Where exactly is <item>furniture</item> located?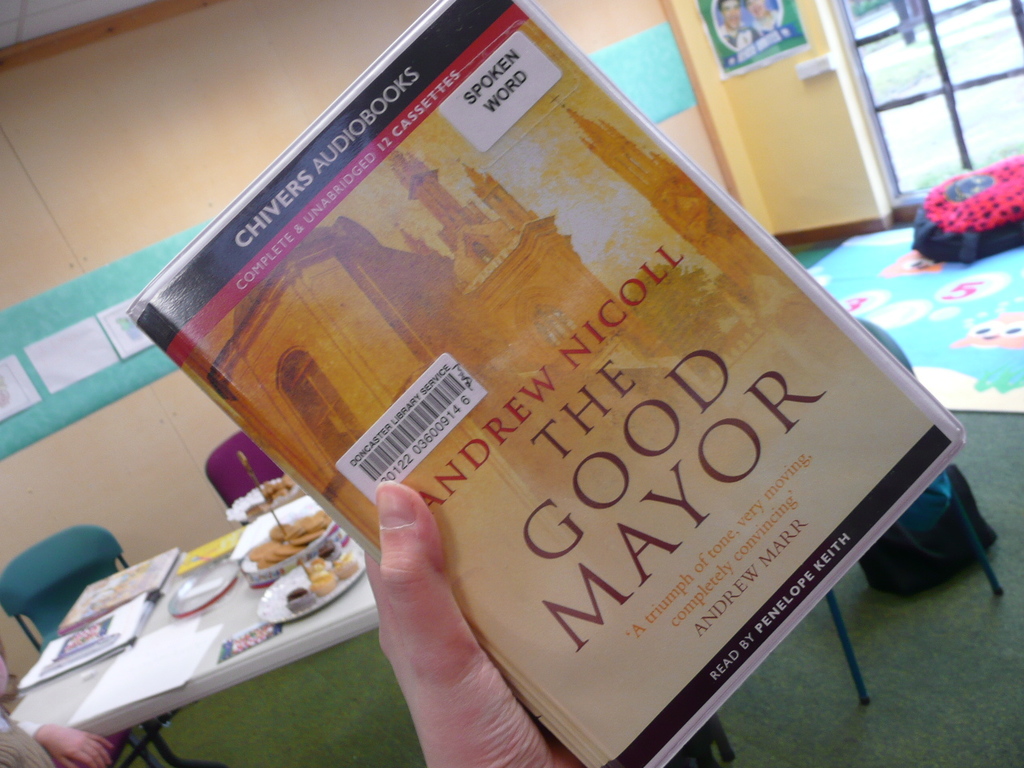
Its bounding box is <box>0,523,125,651</box>.
